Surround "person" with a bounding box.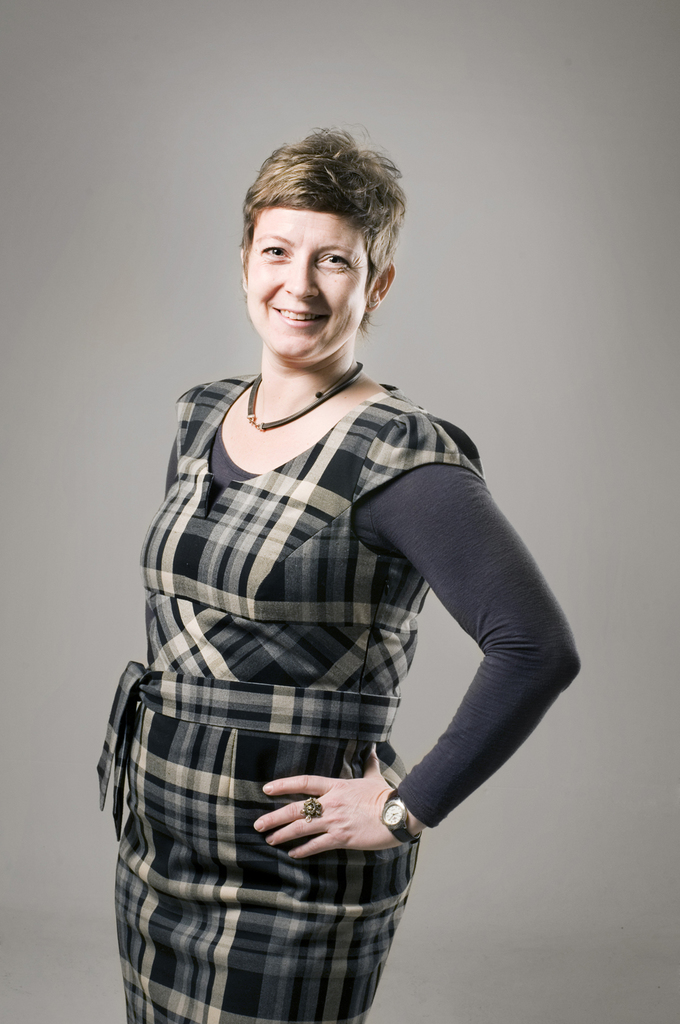
104:137:573:991.
